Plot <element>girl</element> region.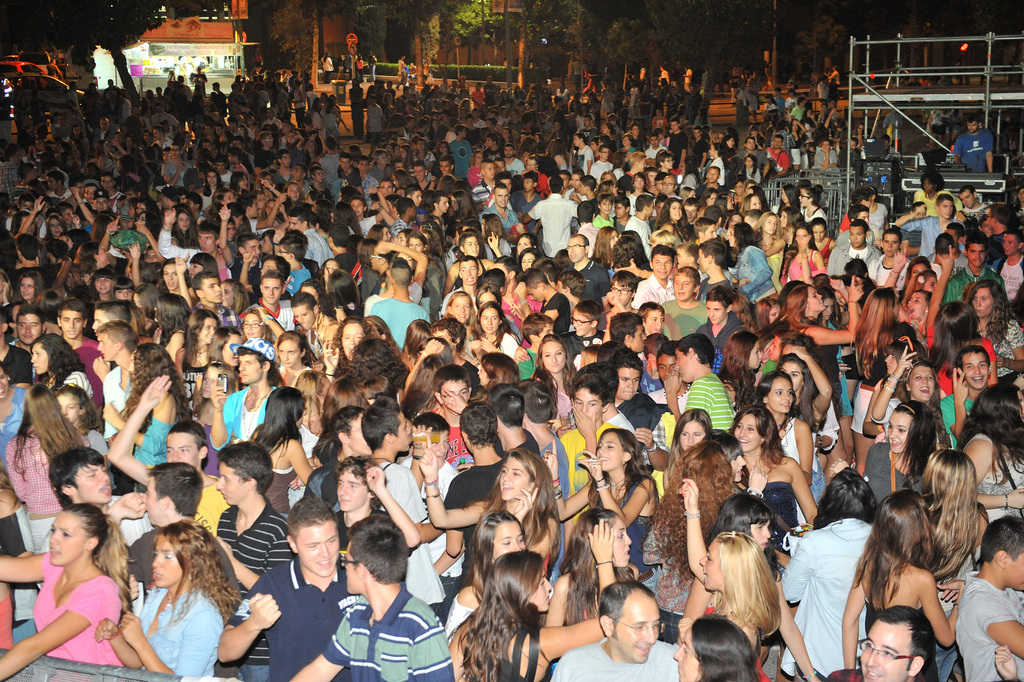
Plotted at [250,391,316,520].
